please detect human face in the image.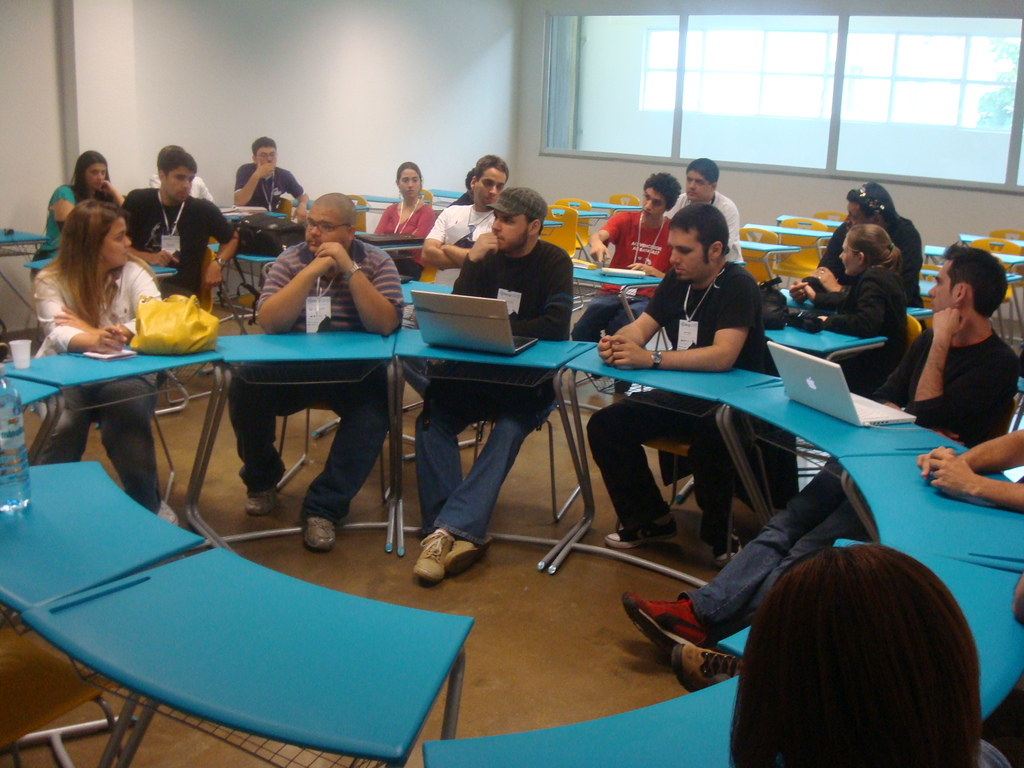
locate(928, 259, 961, 311).
